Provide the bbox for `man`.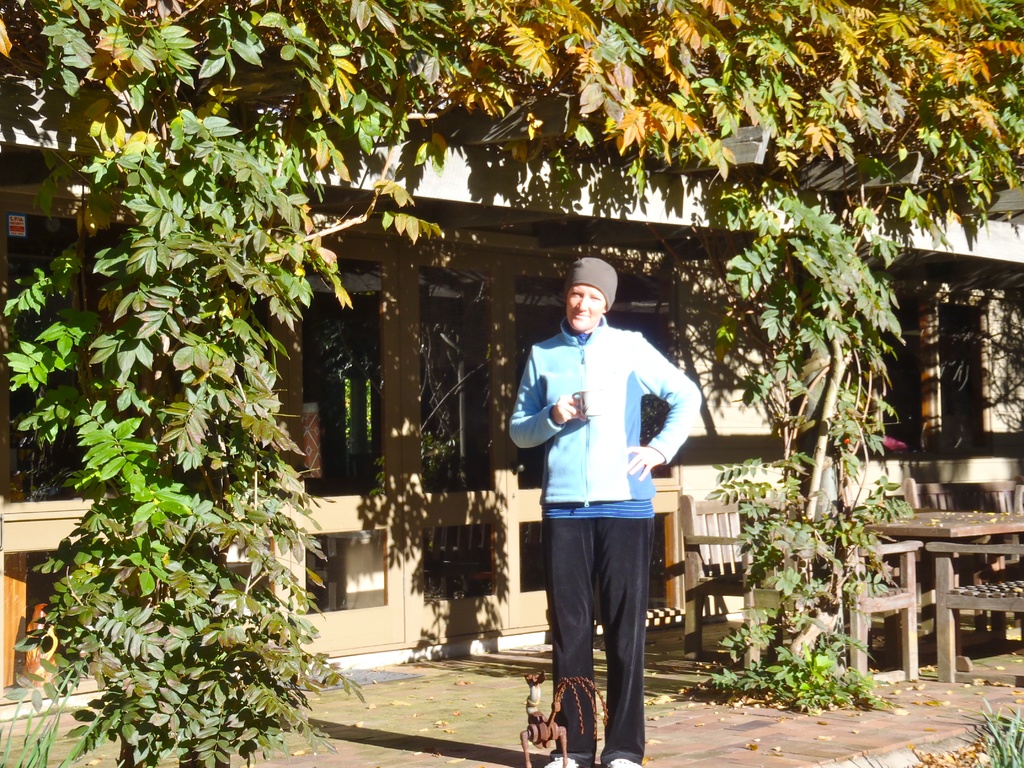
<box>511,258,687,767</box>.
